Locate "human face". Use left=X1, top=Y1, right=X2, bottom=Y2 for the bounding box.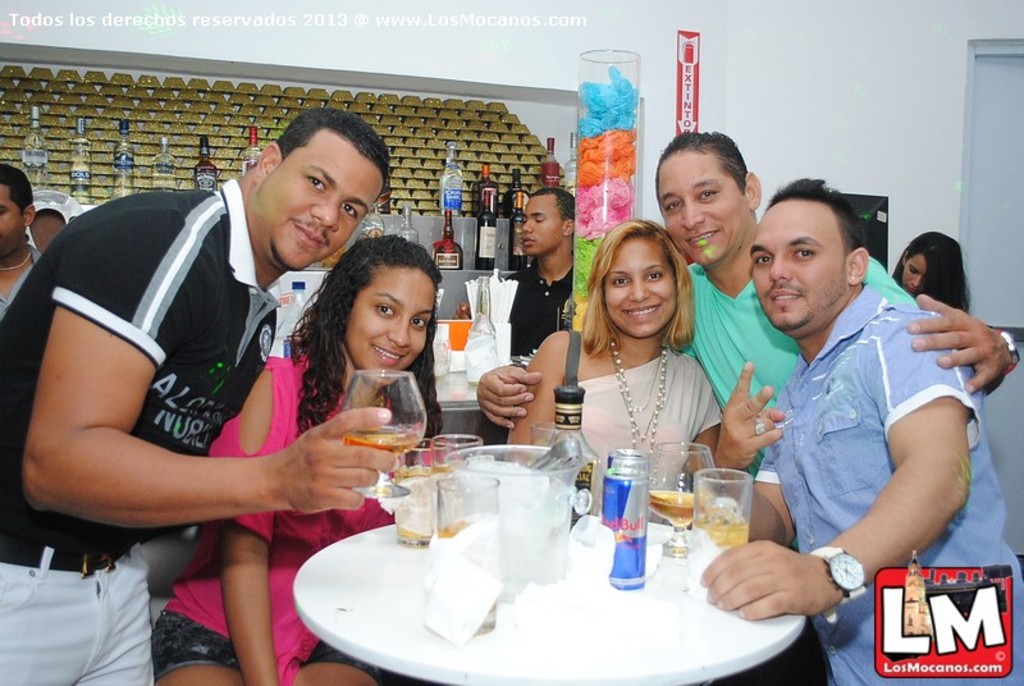
left=524, top=205, right=556, bottom=260.
